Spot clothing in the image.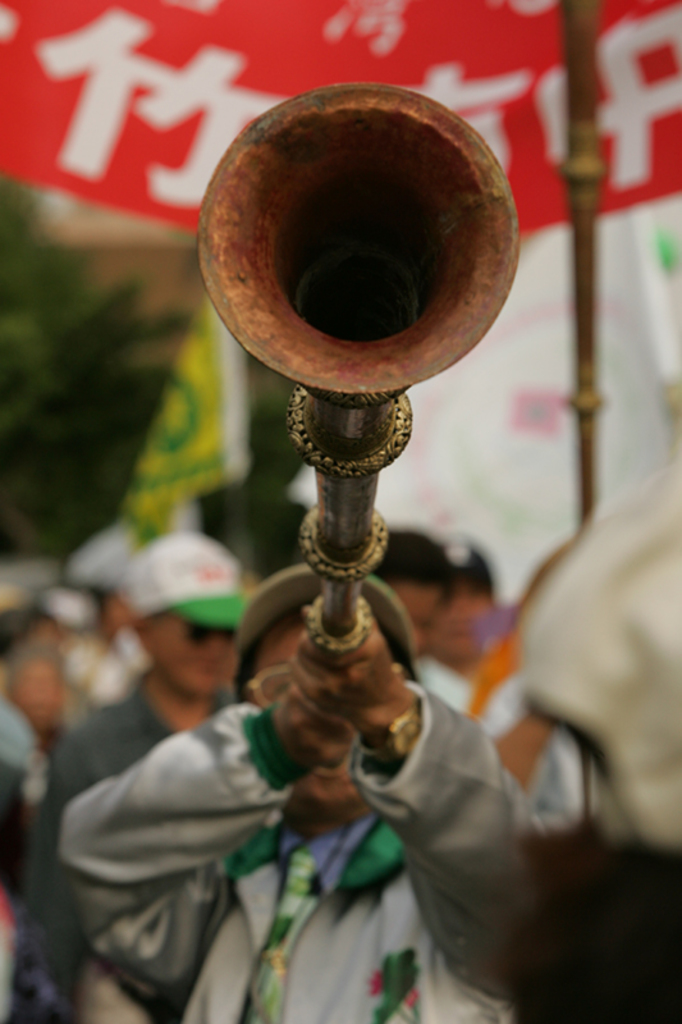
clothing found at [left=35, top=630, right=622, bottom=1023].
